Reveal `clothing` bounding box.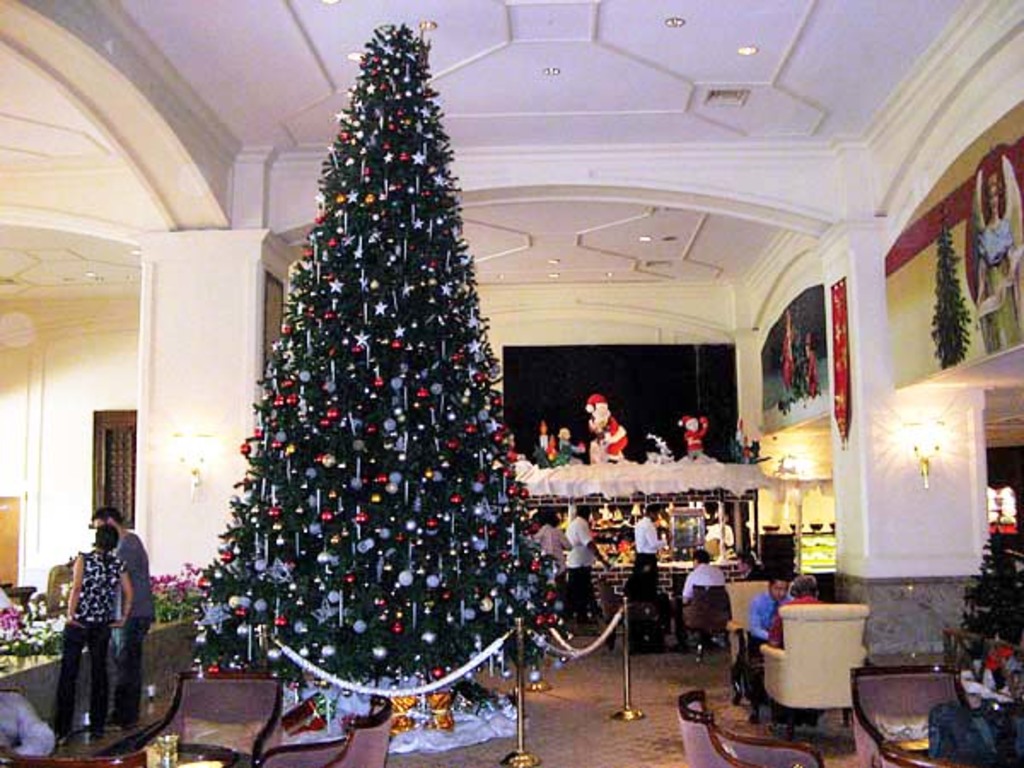
Revealed: [left=761, top=591, right=821, bottom=650].
